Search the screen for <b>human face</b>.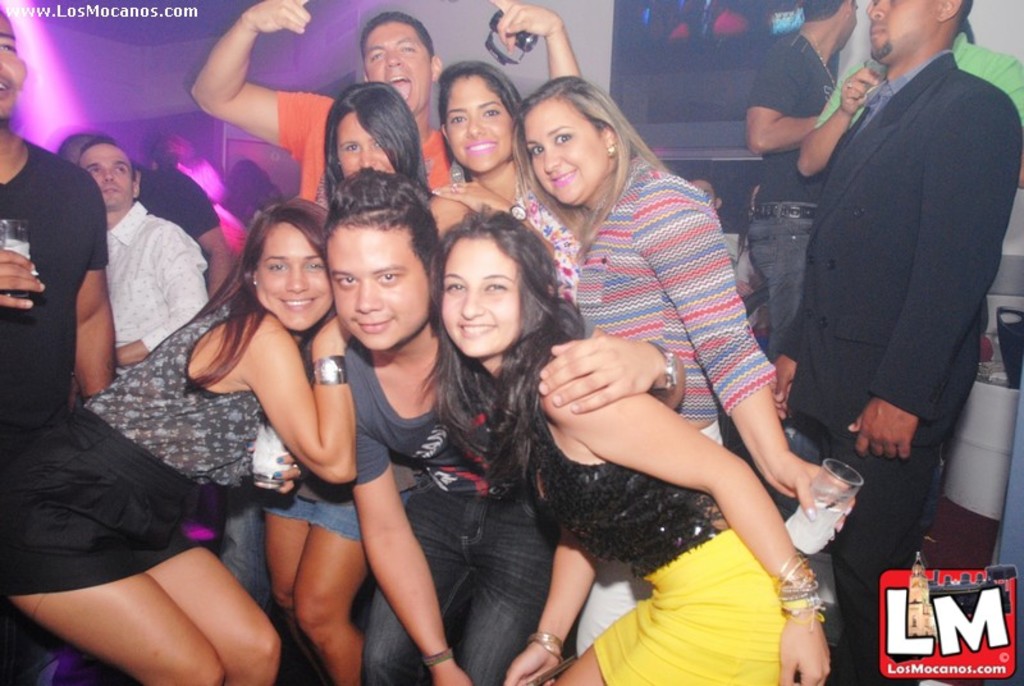
Found at detection(83, 146, 128, 207).
